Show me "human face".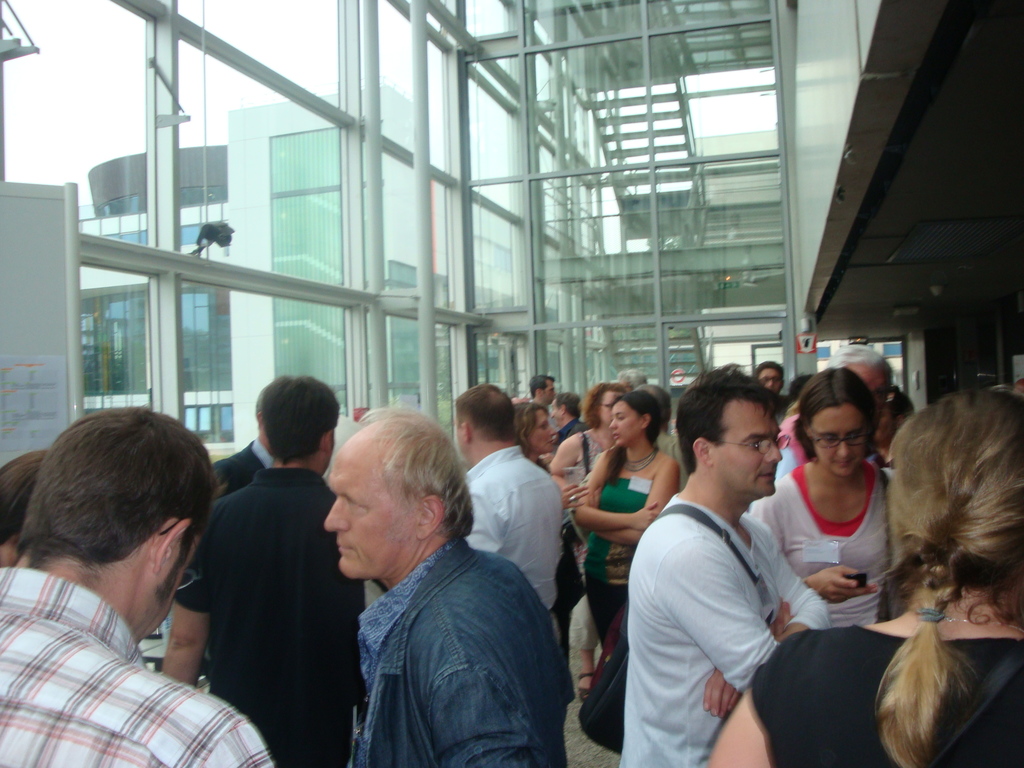
"human face" is here: [x1=714, y1=396, x2=781, y2=497].
